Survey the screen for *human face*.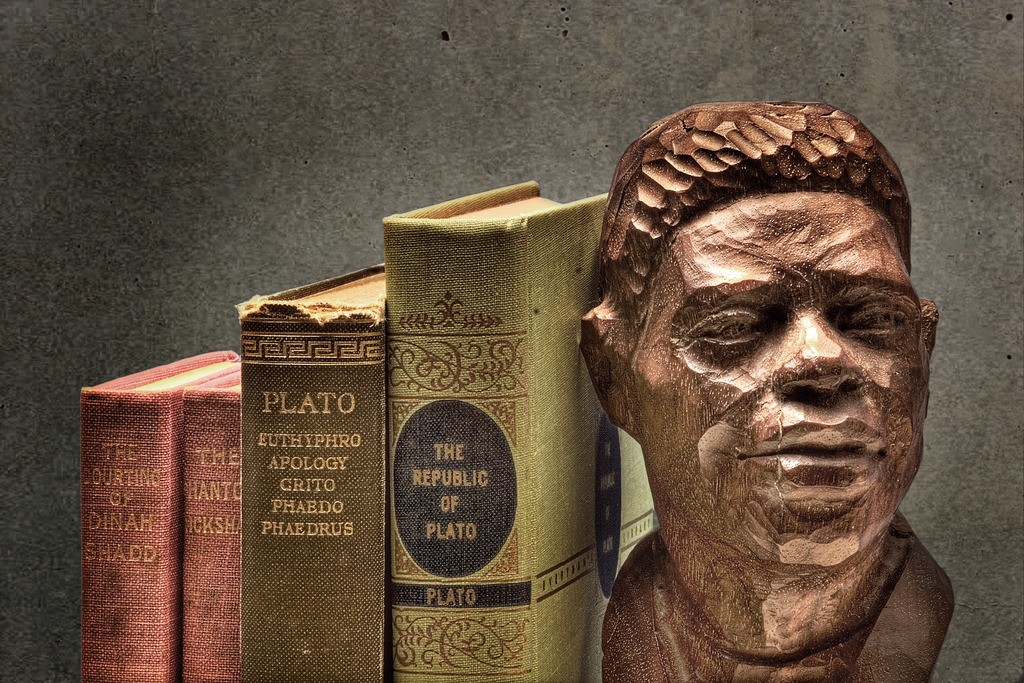
Survey found: x1=631 y1=189 x2=925 y2=565.
